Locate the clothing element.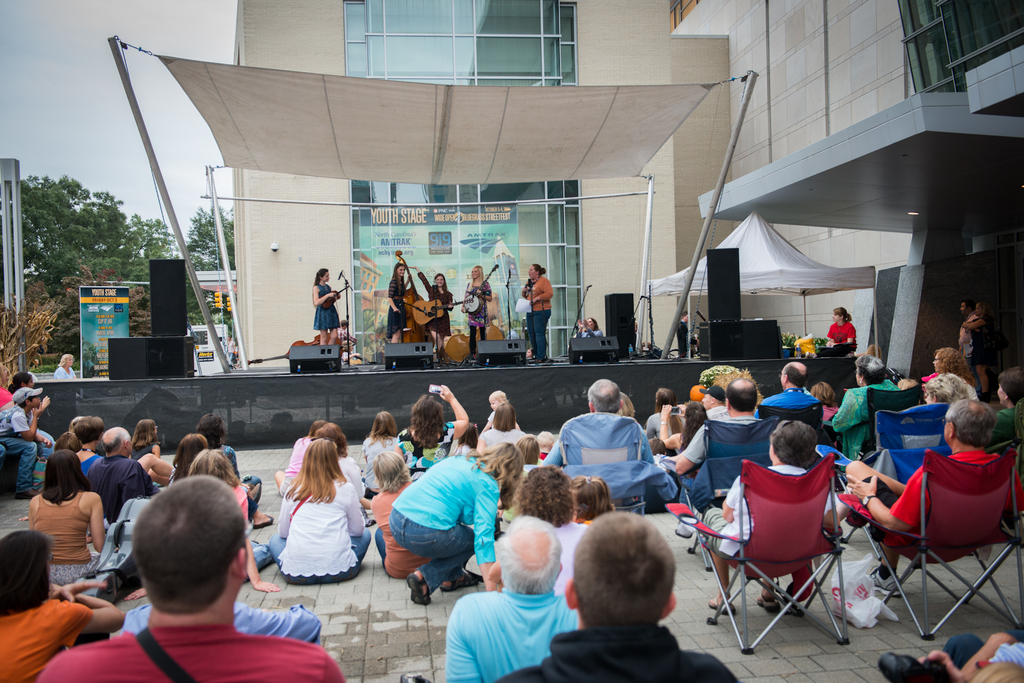
Element bbox: crop(679, 417, 758, 466).
